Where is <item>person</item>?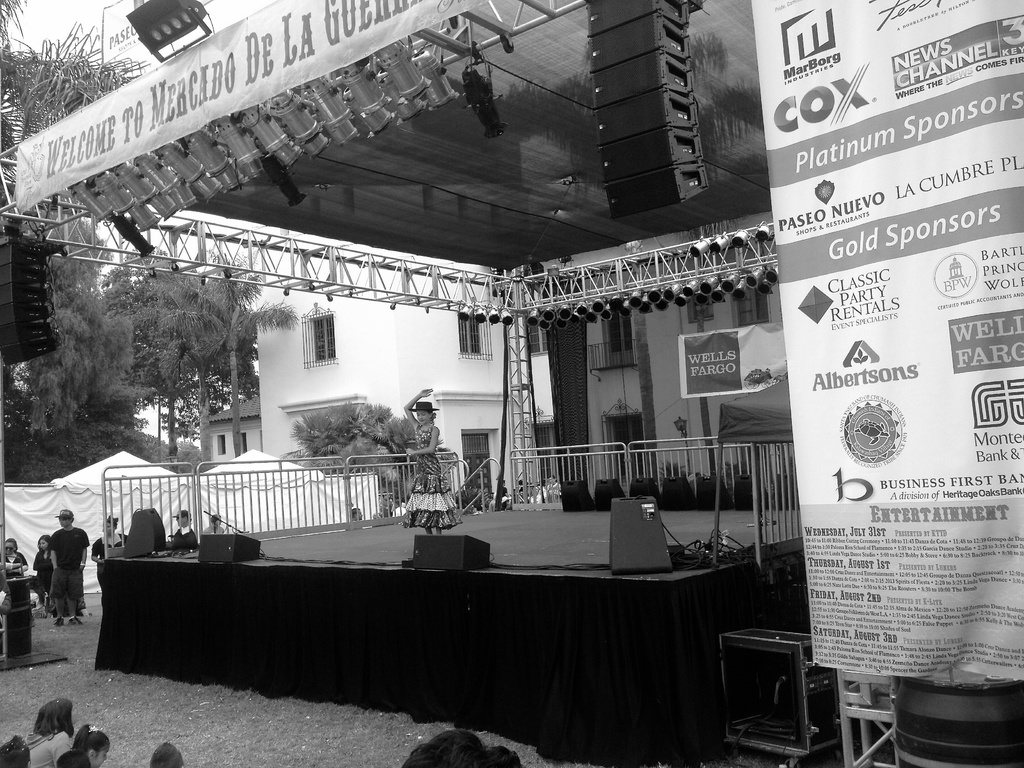
(388,393,446,516).
